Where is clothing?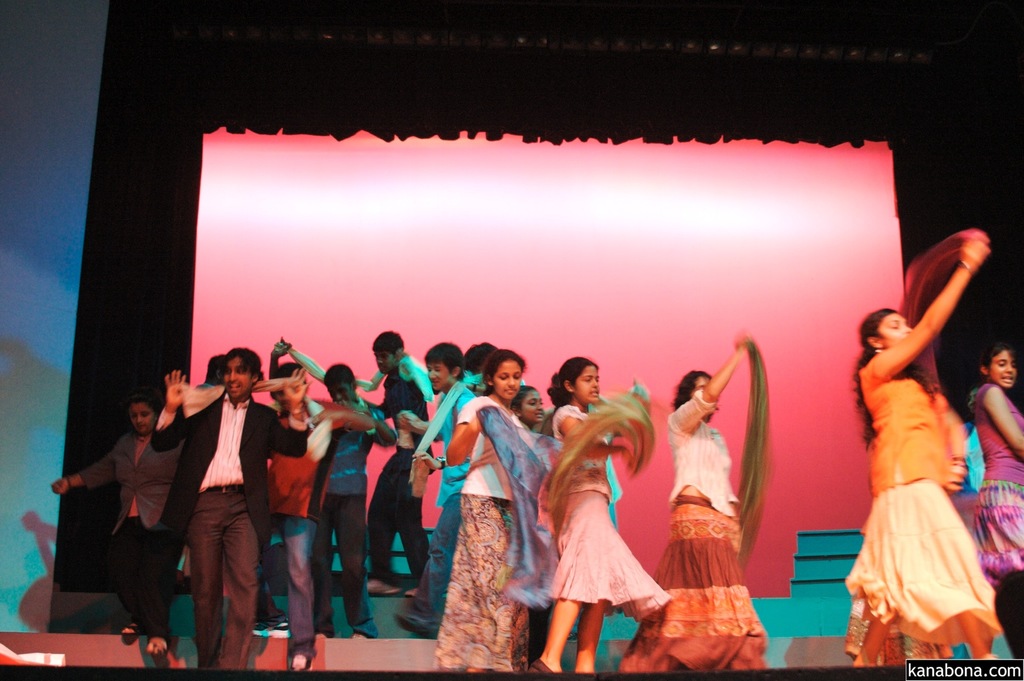
{"x1": 972, "y1": 389, "x2": 1023, "y2": 577}.
